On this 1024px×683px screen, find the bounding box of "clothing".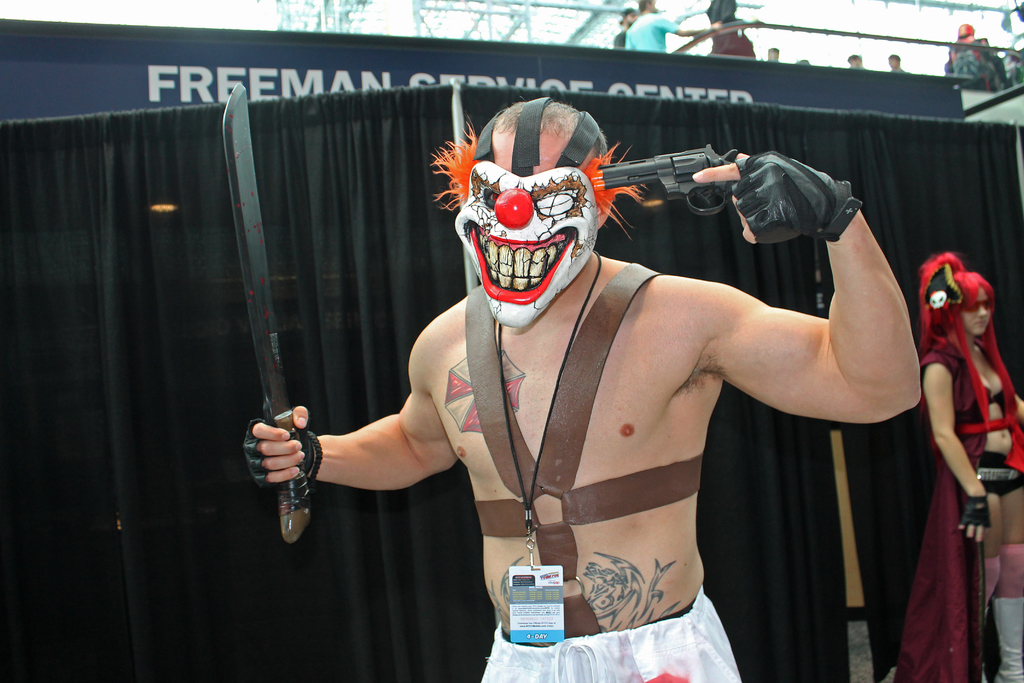
Bounding box: box=[706, 0, 741, 23].
